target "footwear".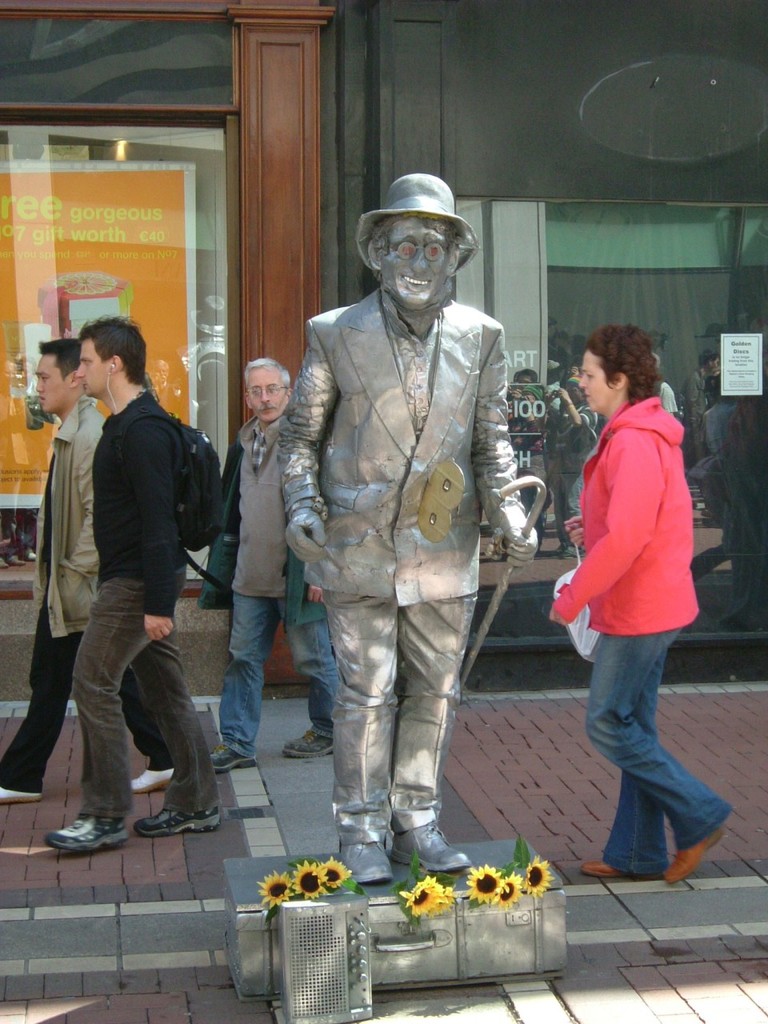
Target region: 0, 786, 46, 807.
